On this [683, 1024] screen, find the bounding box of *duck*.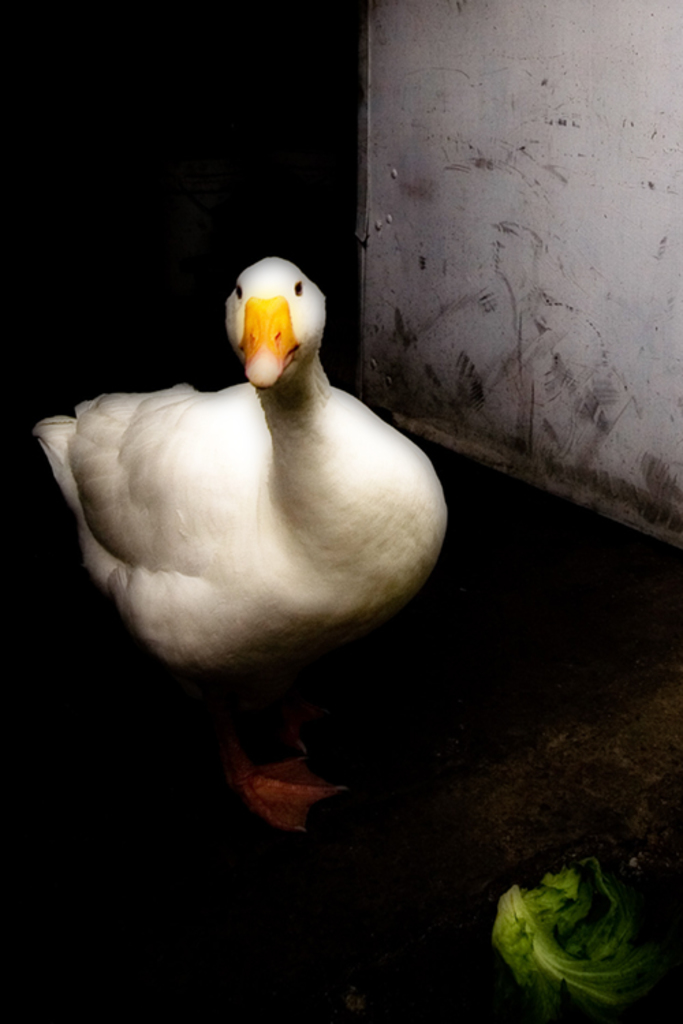
Bounding box: region(40, 221, 443, 822).
